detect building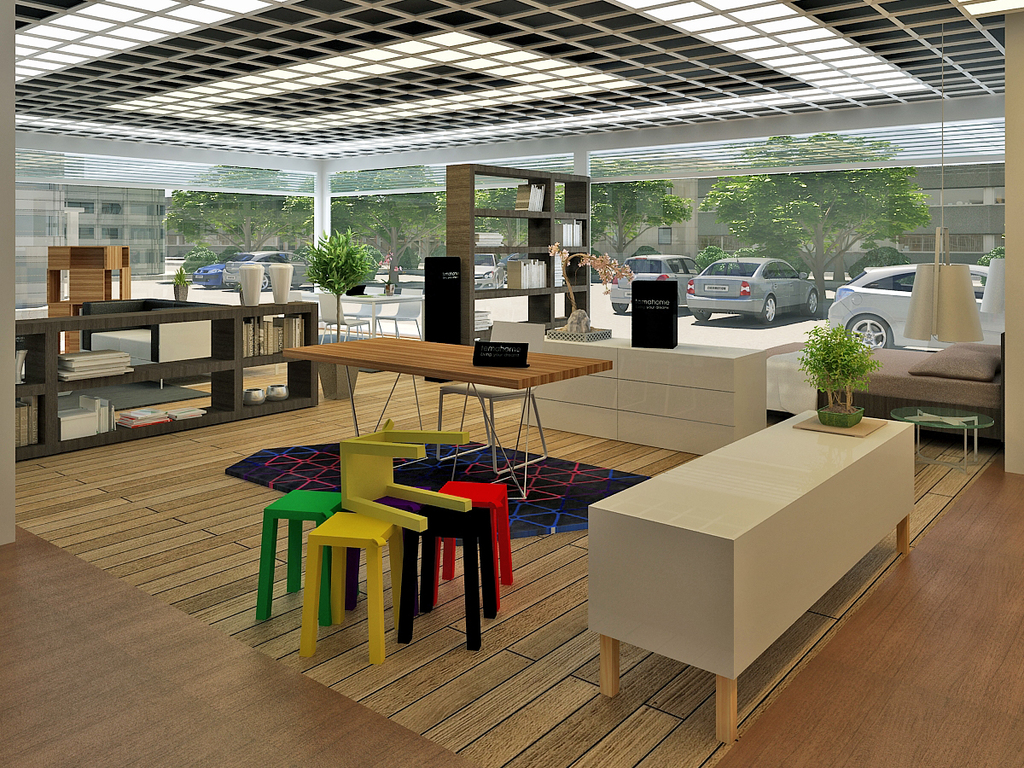
594, 179, 701, 269
